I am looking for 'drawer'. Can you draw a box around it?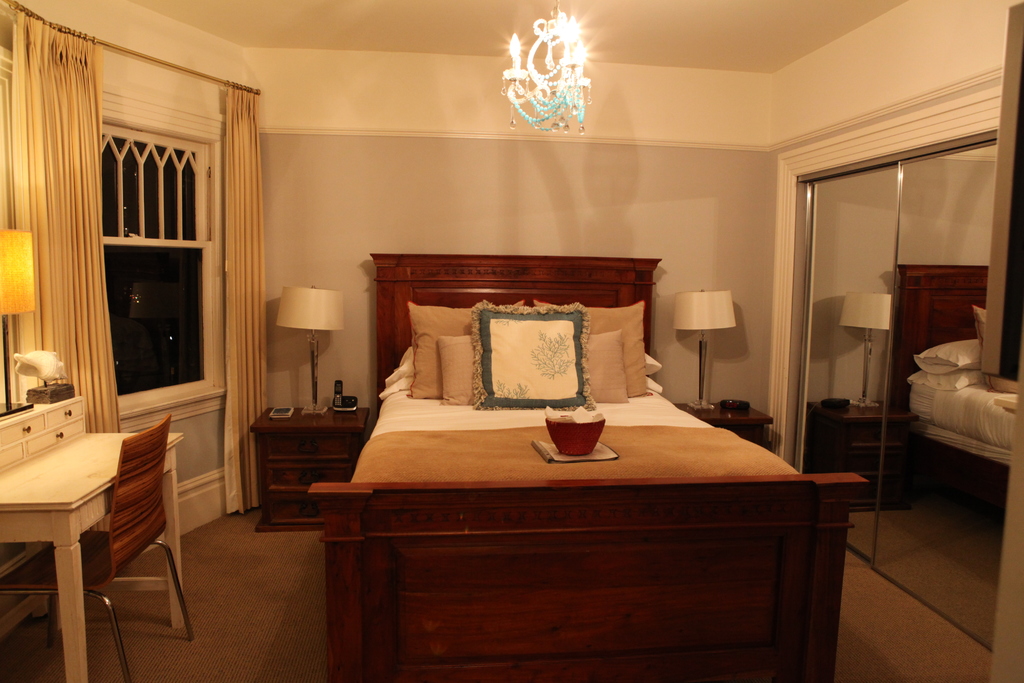
Sure, the bounding box is pyautogui.locateOnScreen(264, 462, 356, 525).
